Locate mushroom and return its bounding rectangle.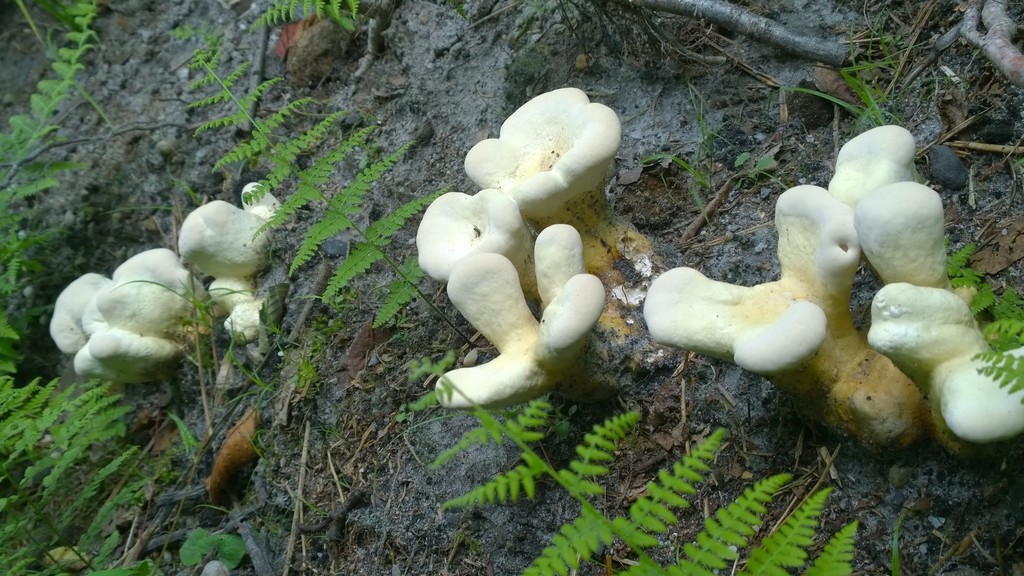
434 221 621 408.
